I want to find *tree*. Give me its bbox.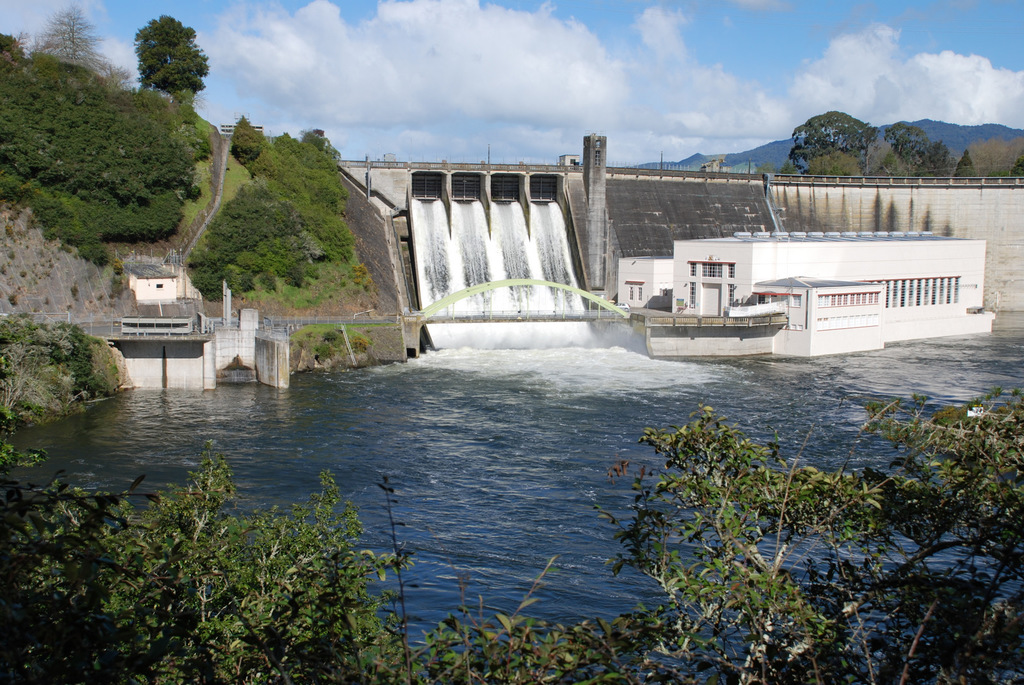
968,135,1023,171.
